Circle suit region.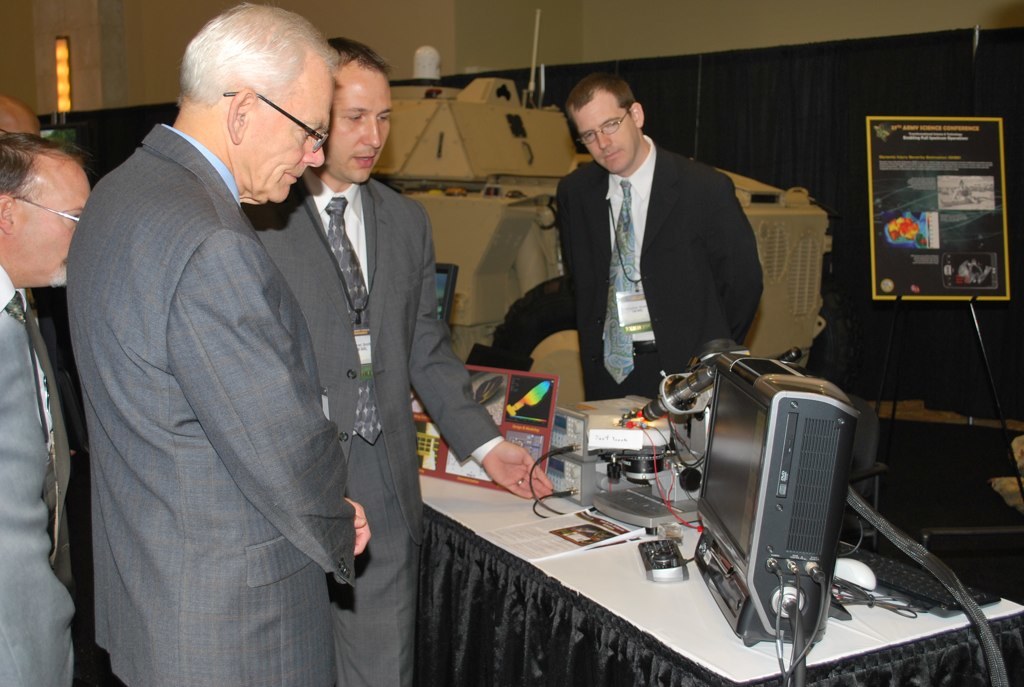
Region: x1=61 y1=51 x2=388 y2=674.
